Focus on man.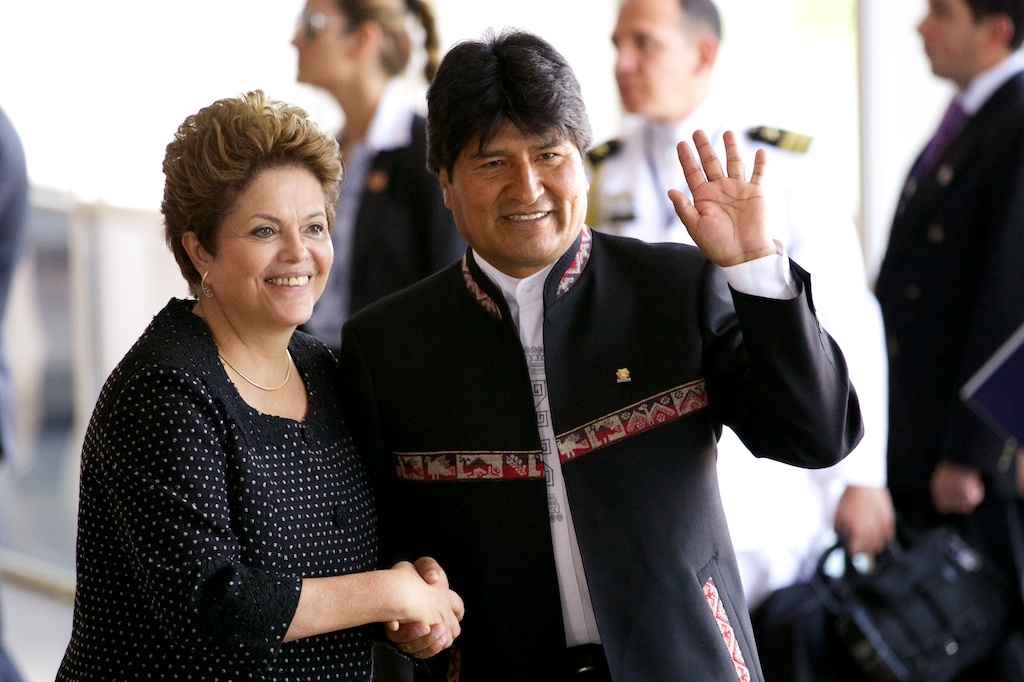
Focused at l=332, t=27, r=861, b=681.
